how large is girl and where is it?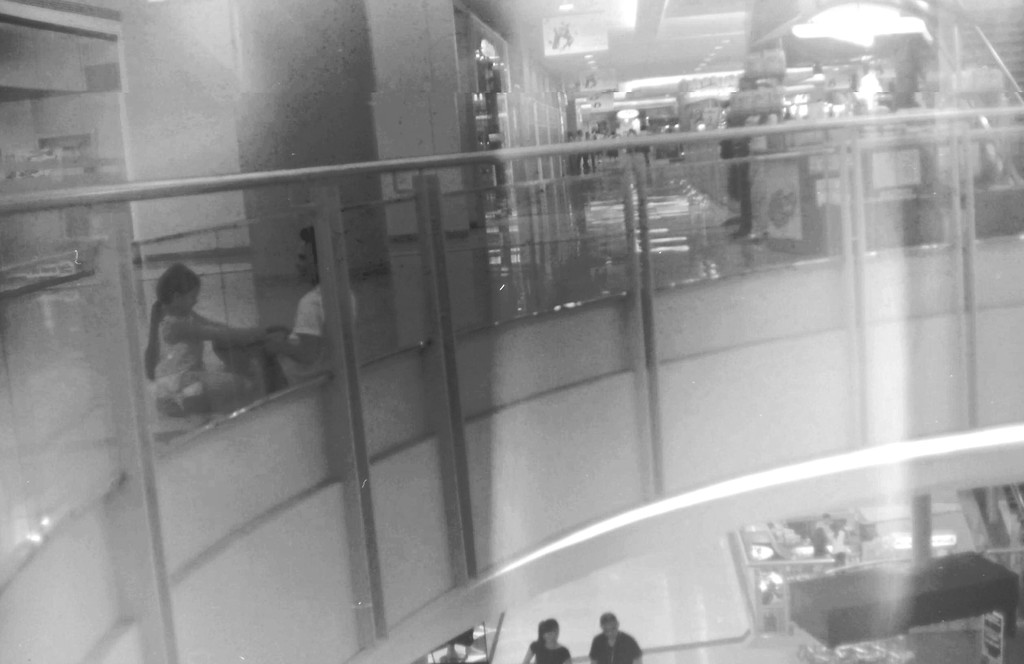
Bounding box: (x1=140, y1=254, x2=300, y2=416).
